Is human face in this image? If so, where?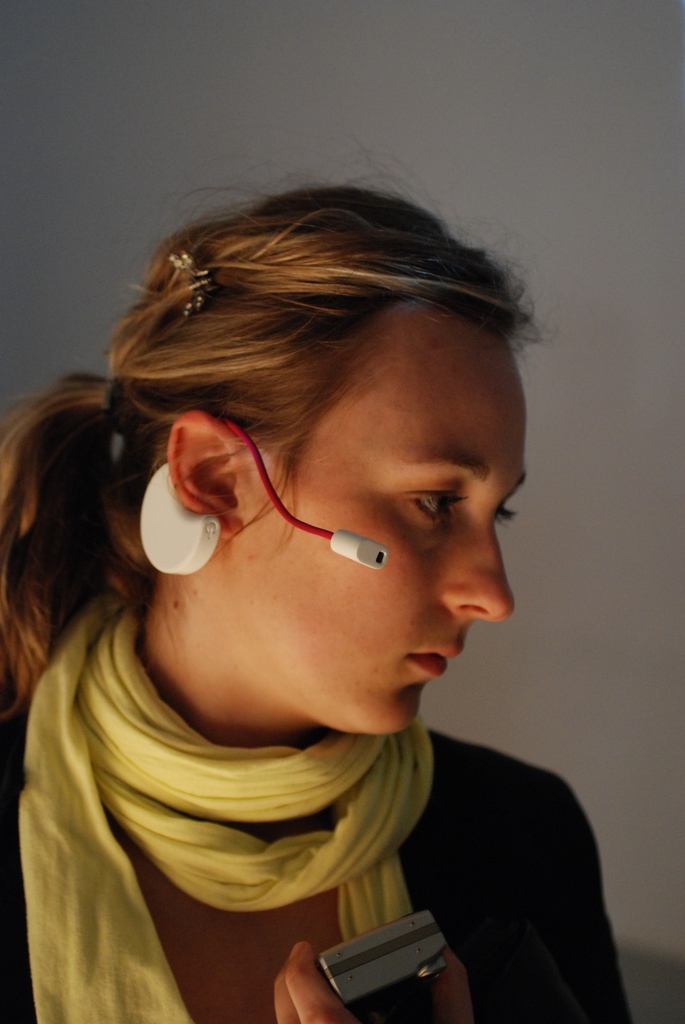
Yes, at <box>223,304,525,741</box>.
